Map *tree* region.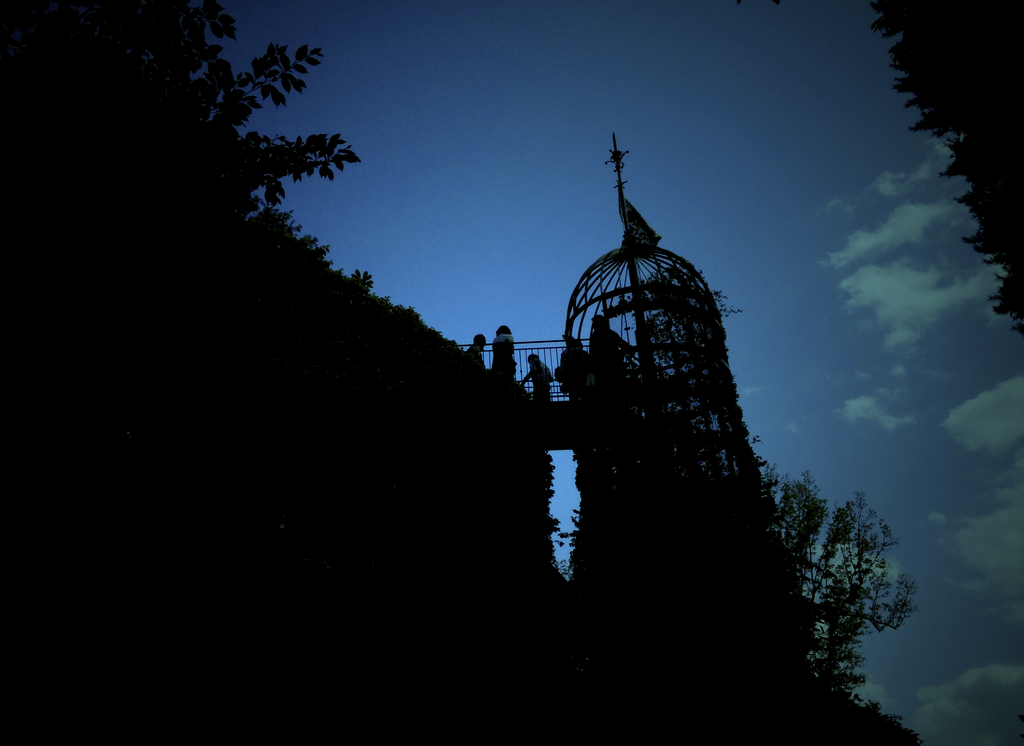
Mapped to bbox(677, 459, 918, 745).
